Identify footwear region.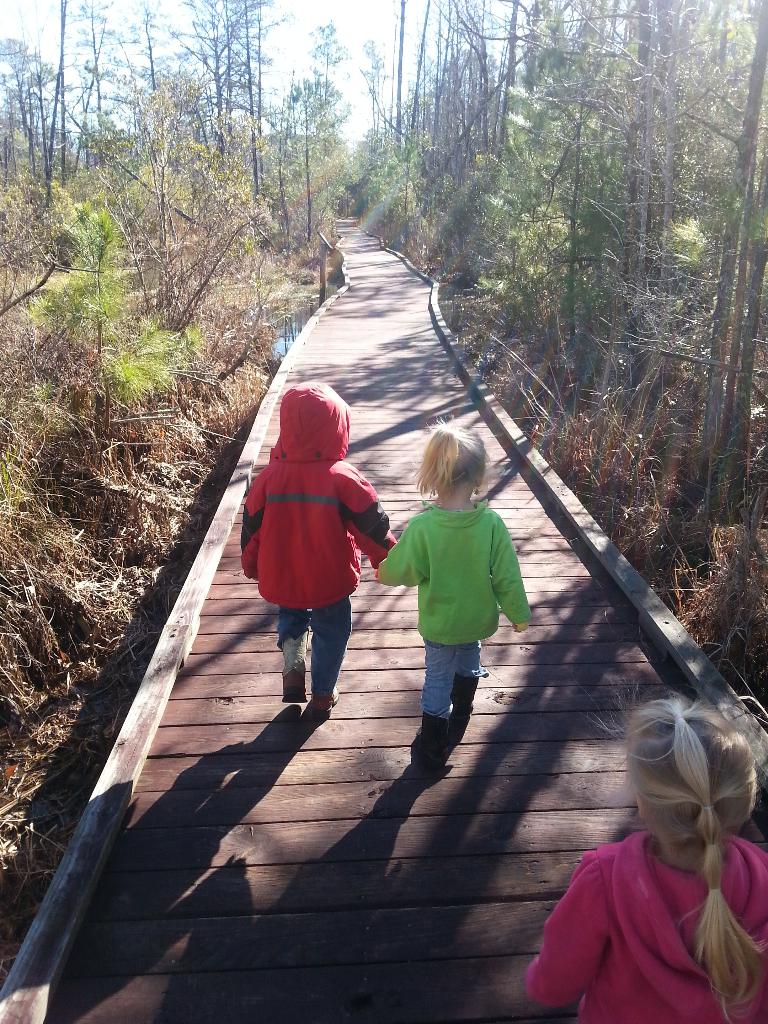
Region: <bbox>452, 669, 487, 735</bbox>.
